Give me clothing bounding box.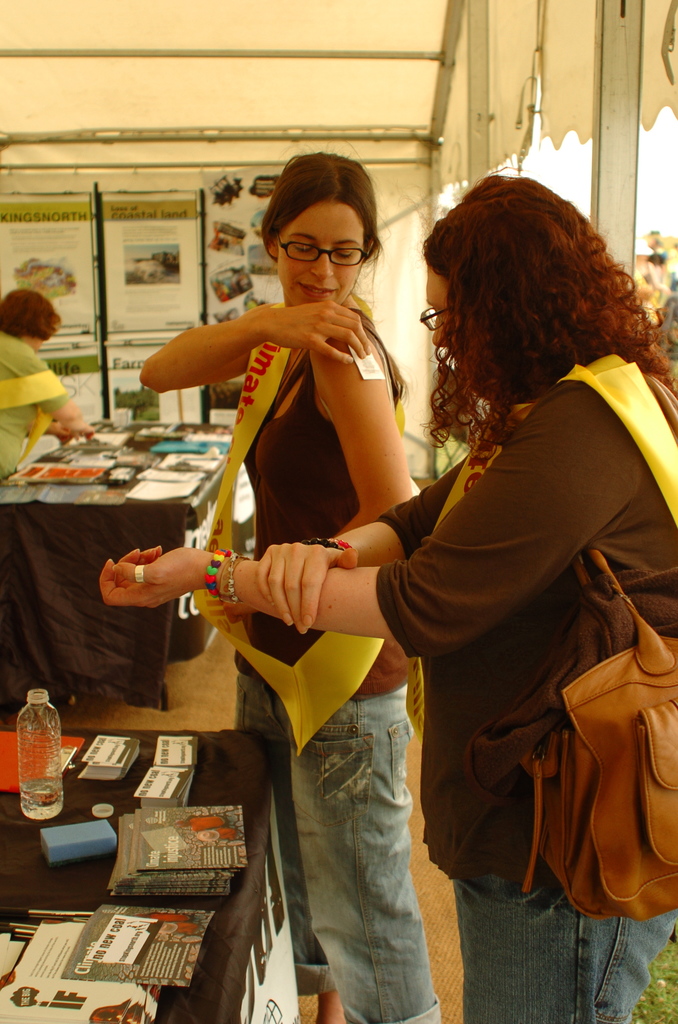
locate(0, 321, 81, 491).
